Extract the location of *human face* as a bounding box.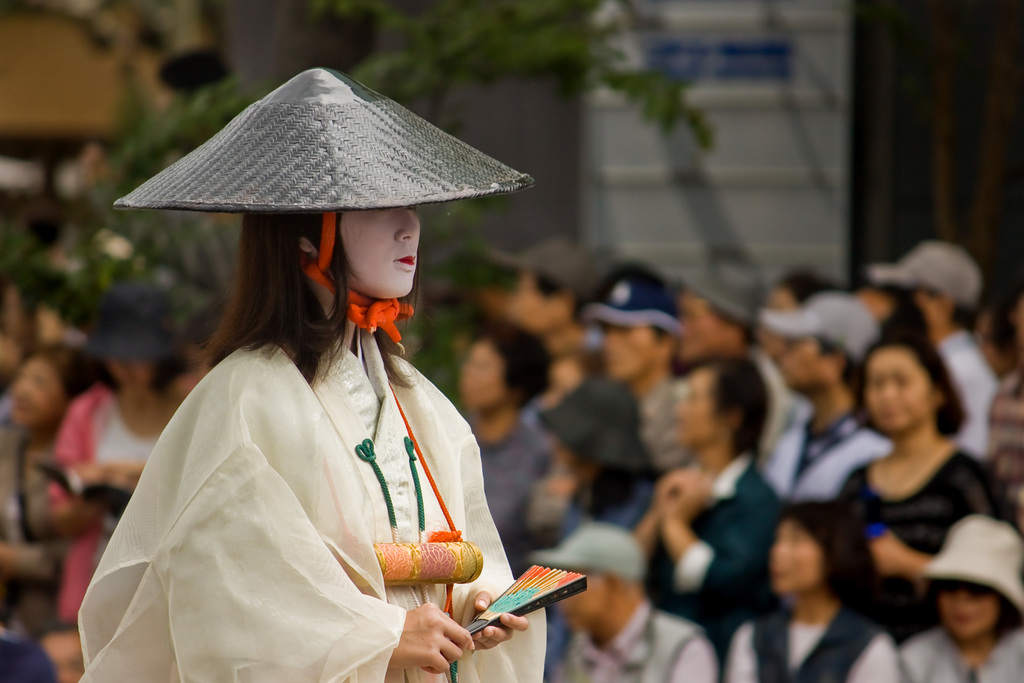
bbox(337, 206, 424, 298).
